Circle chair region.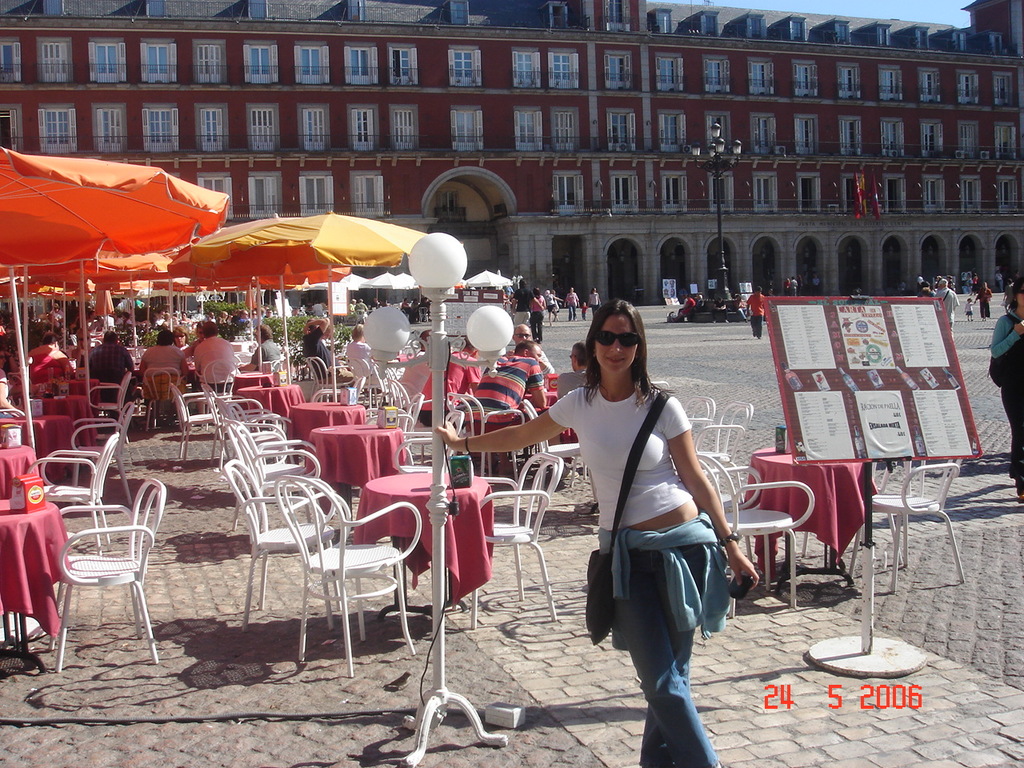
Region: 91,374,133,447.
